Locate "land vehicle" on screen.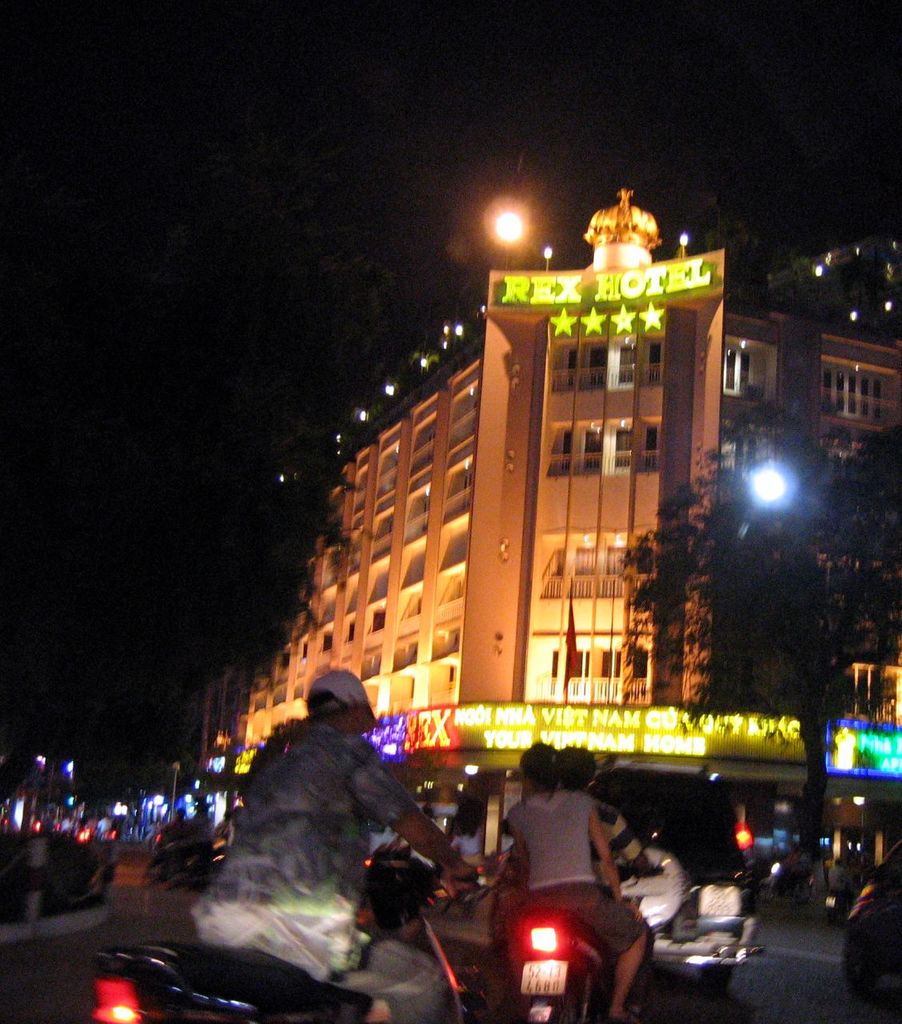
On screen at 592 760 771 987.
